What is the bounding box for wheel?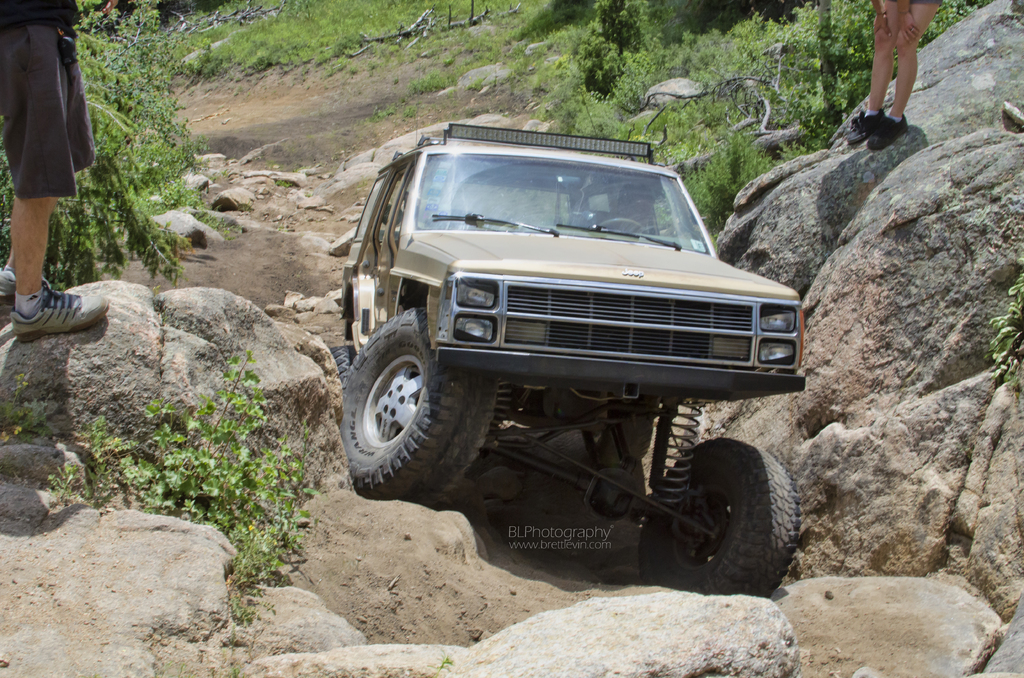
left=580, top=418, right=652, bottom=467.
